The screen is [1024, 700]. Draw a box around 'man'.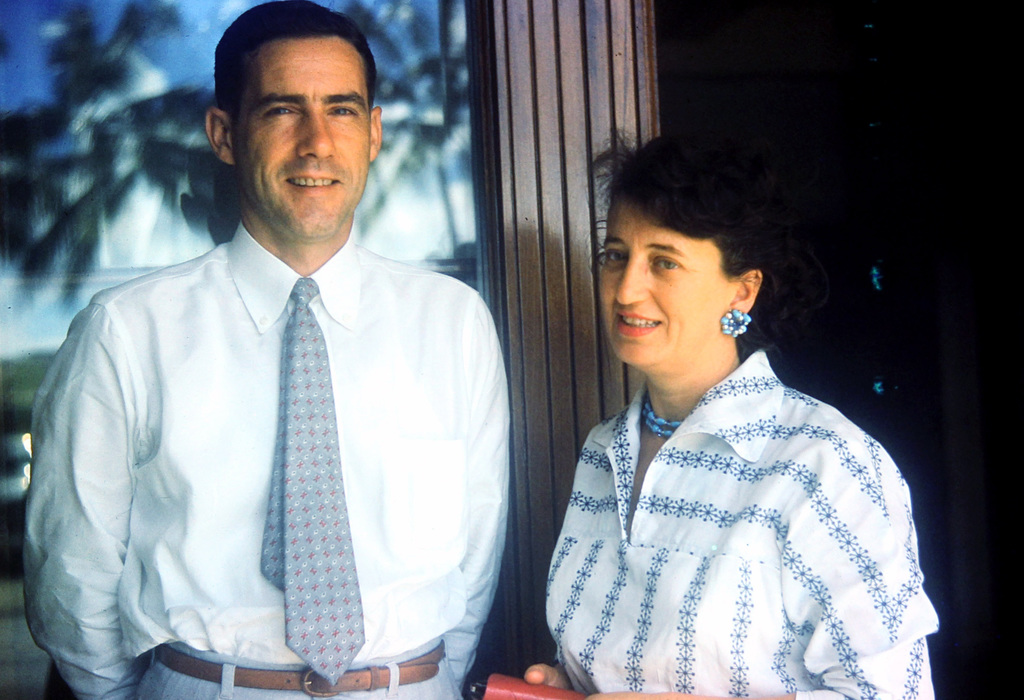
bbox=(15, 0, 525, 699).
